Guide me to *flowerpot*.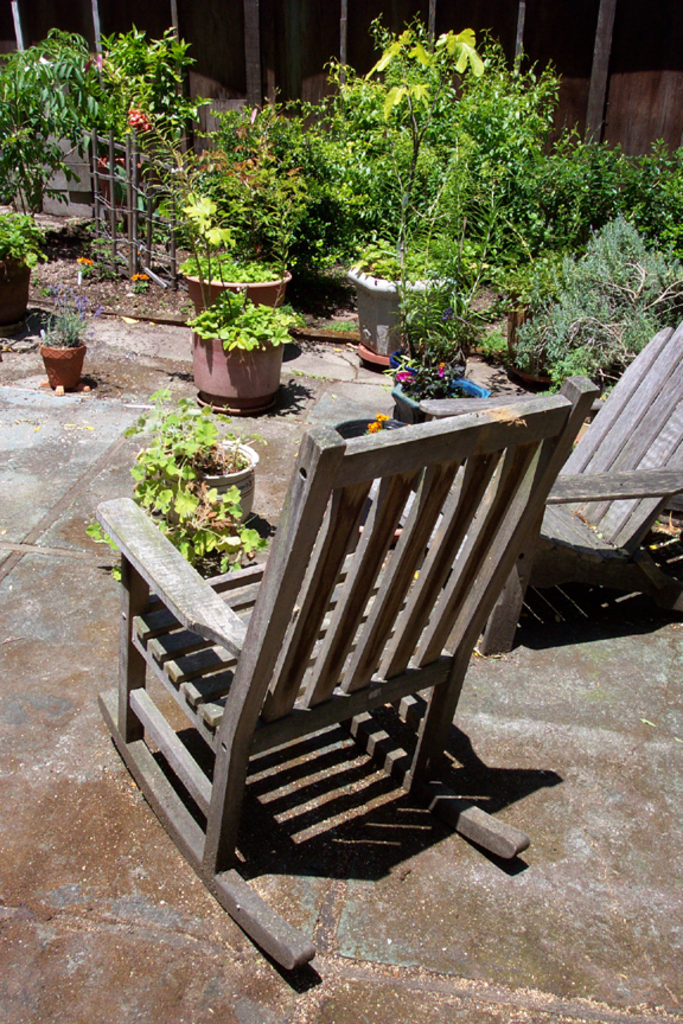
Guidance: bbox(191, 328, 287, 409).
